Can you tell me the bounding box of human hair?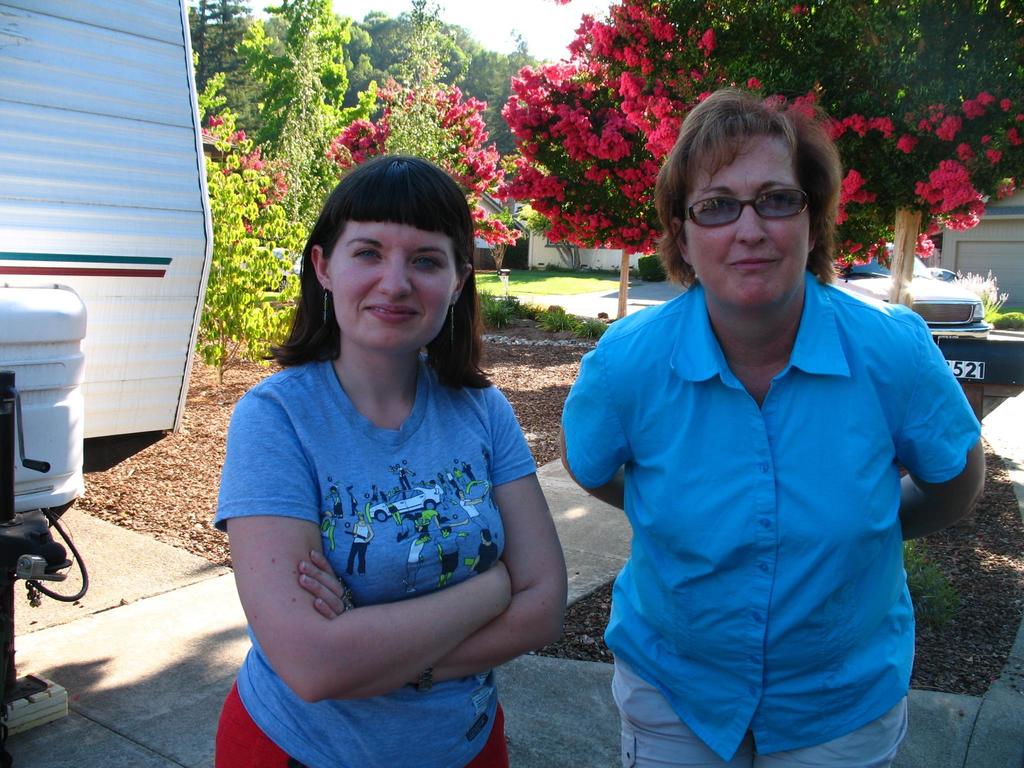
rect(260, 148, 497, 391).
